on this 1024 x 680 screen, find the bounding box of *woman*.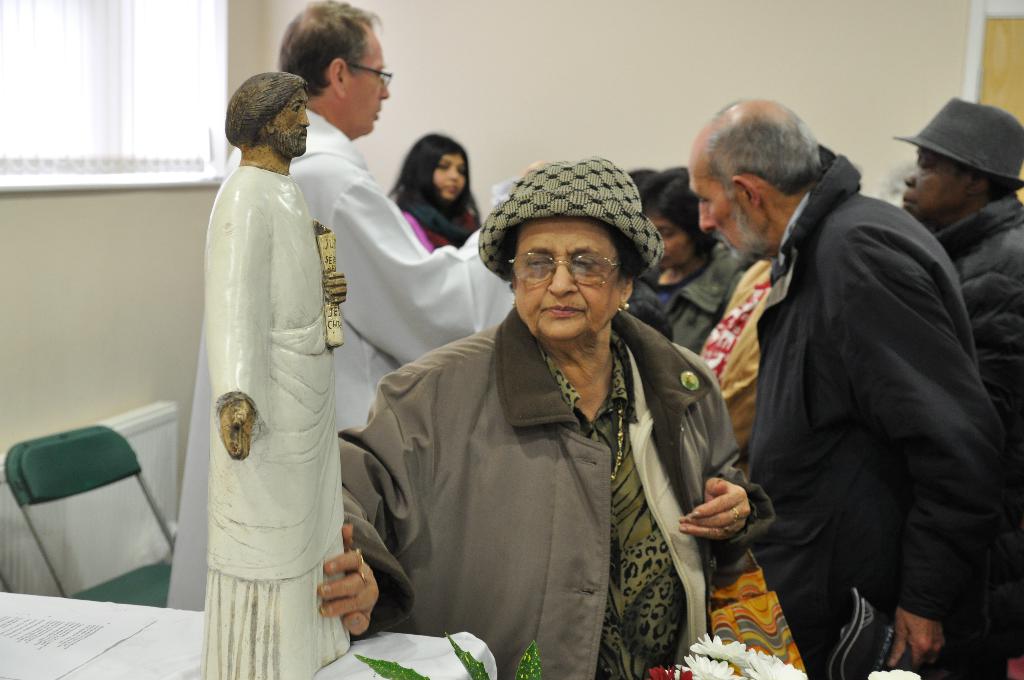
Bounding box: <box>317,159,771,679</box>.
